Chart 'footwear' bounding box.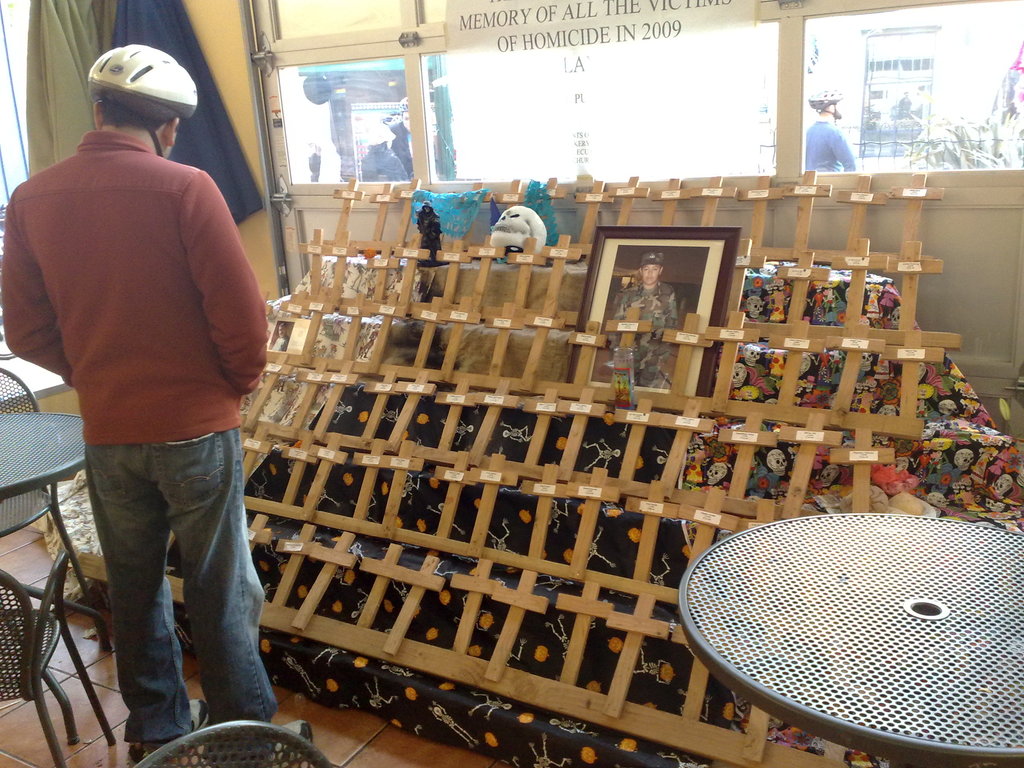
Charted: (x1=259, y1=720, x2=308, y2=767).
